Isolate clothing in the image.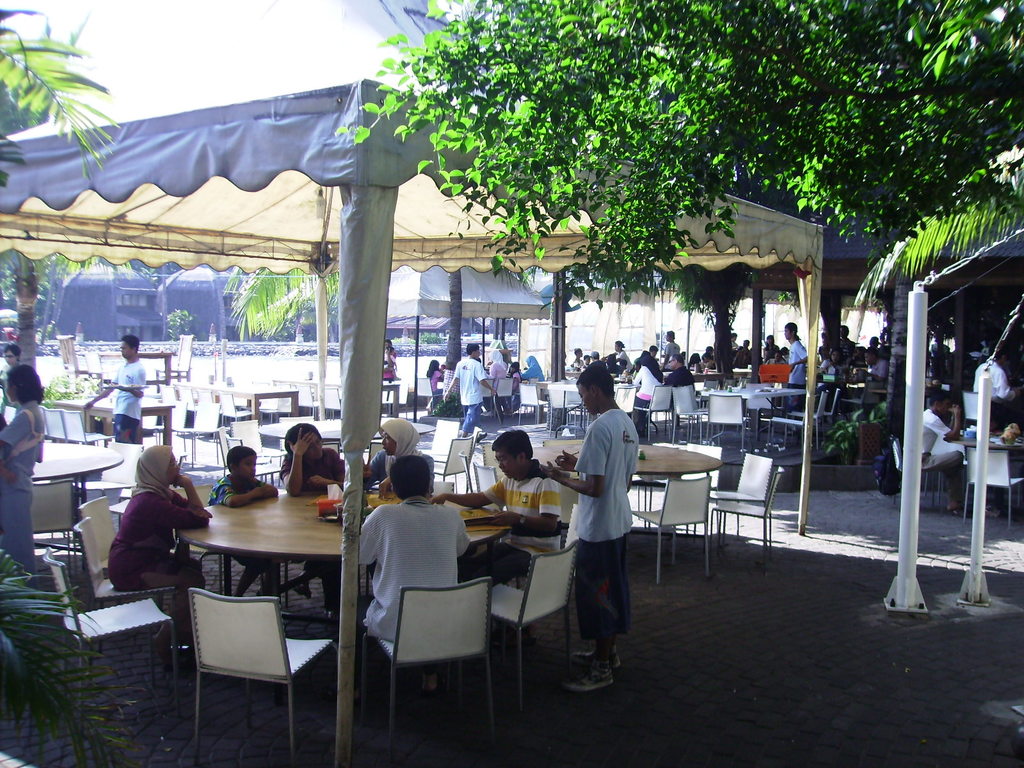
Isolated region: (left=868, top=357, right=888, bottom=378).
